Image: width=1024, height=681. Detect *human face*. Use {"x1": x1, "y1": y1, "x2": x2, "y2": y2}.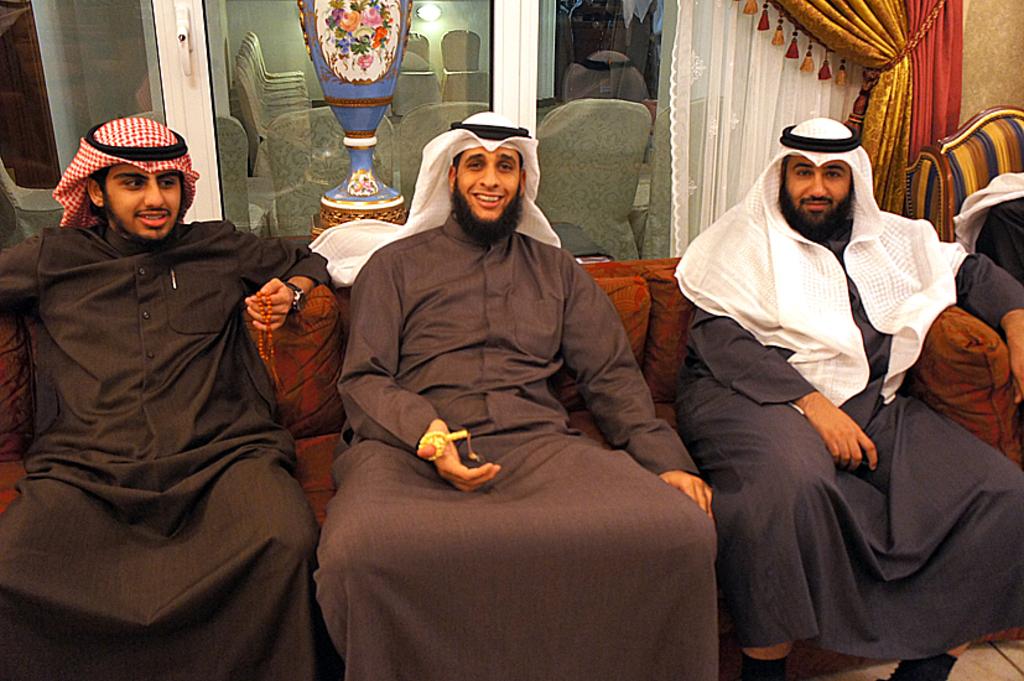
{"x1": 103, "y1": 160, "x2": 184, "y2": 243}.
